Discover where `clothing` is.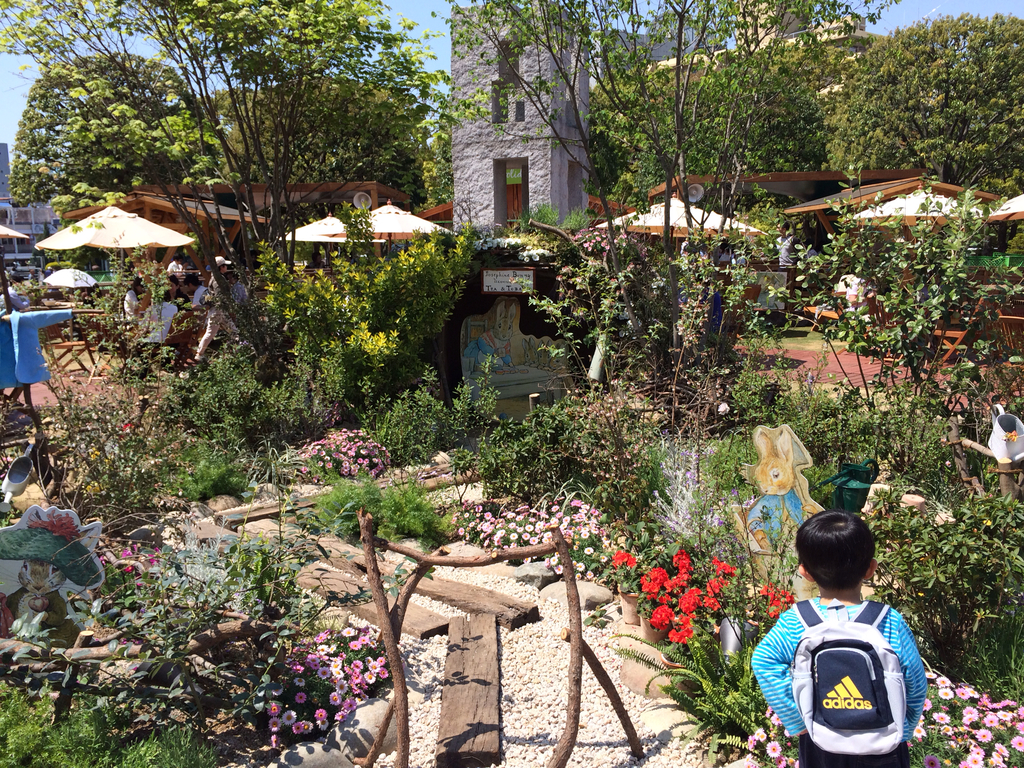
Discovered at (194,285,209,305).
